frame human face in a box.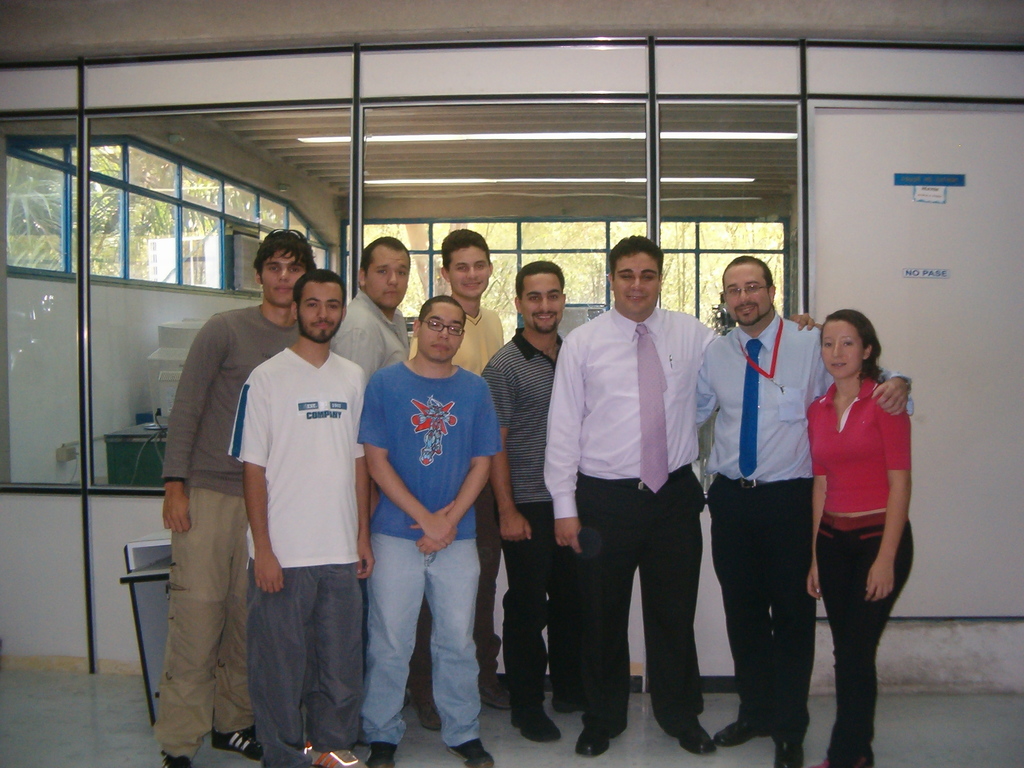
box=[521, 274, 565, 337].
